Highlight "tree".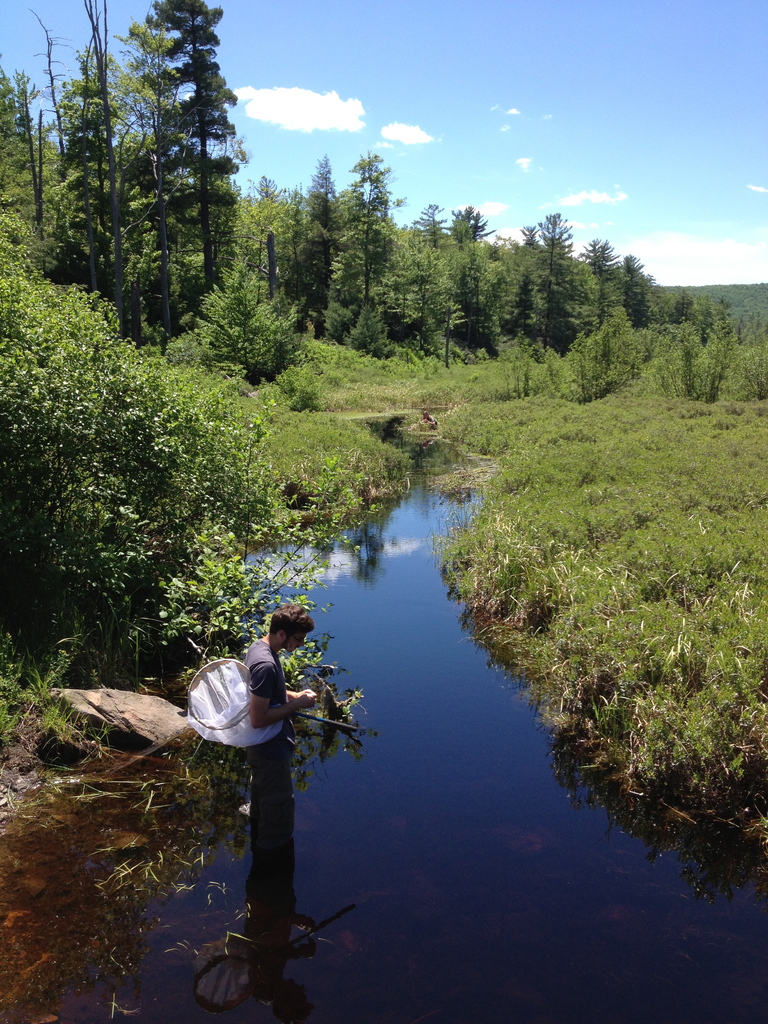
Highlighted region: (x1=0, y1=186, x2=371, y2=937).
